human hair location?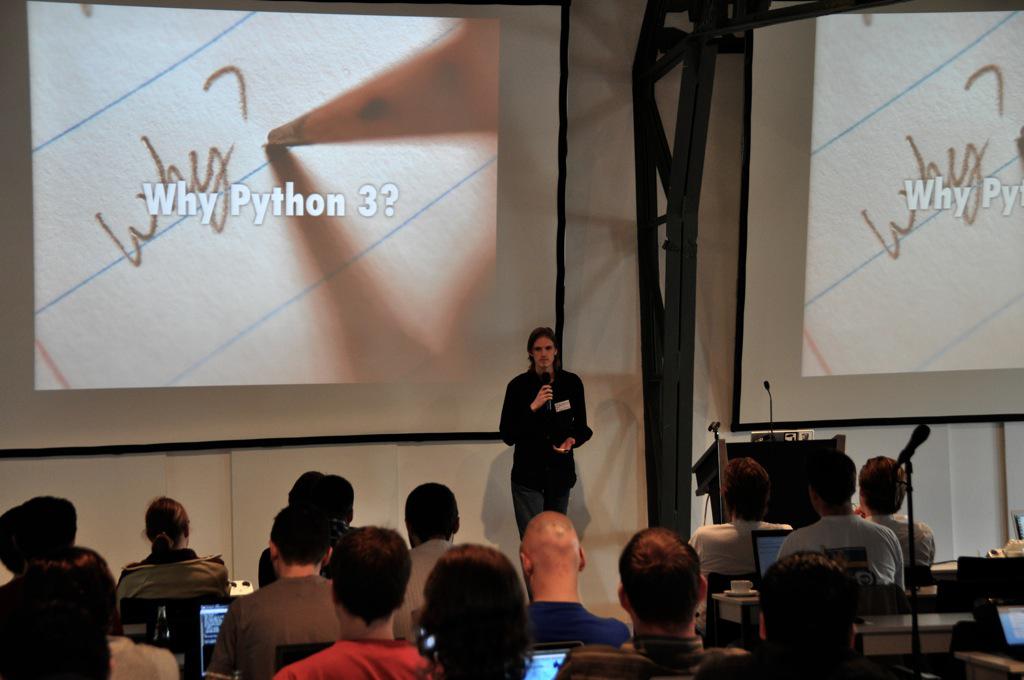
{"left": 614, "top": 523, "right": 704, "bottom": 635}
